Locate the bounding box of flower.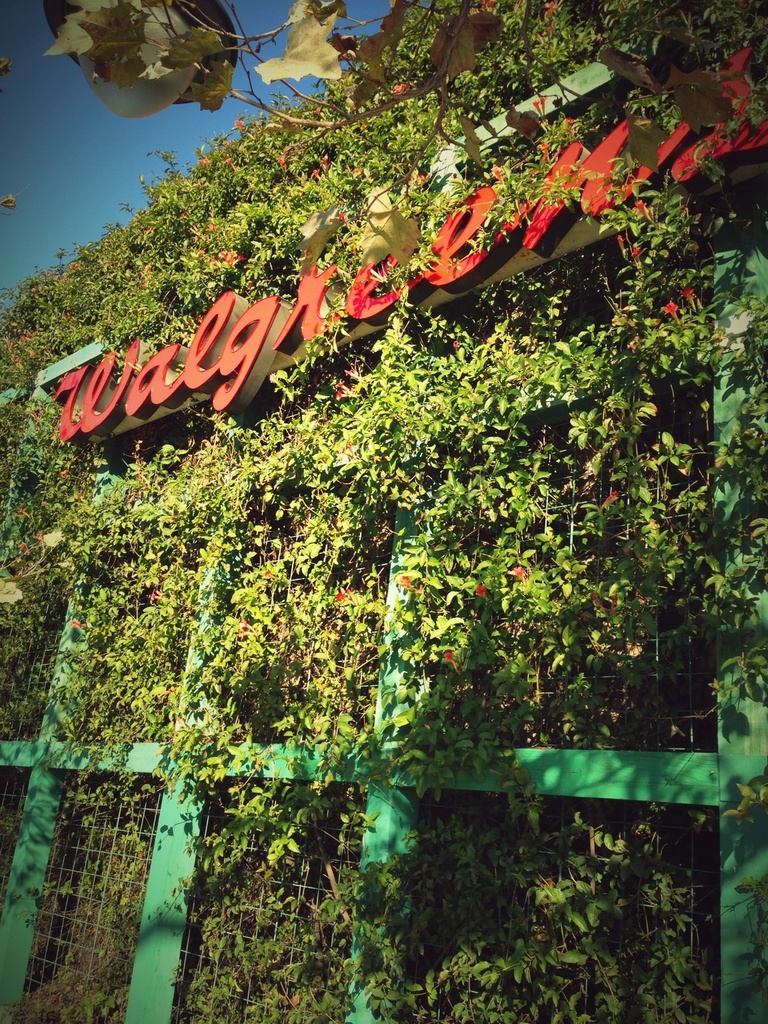
Bounding box: <bbox>512, 565, 527, 580</bbox>.
